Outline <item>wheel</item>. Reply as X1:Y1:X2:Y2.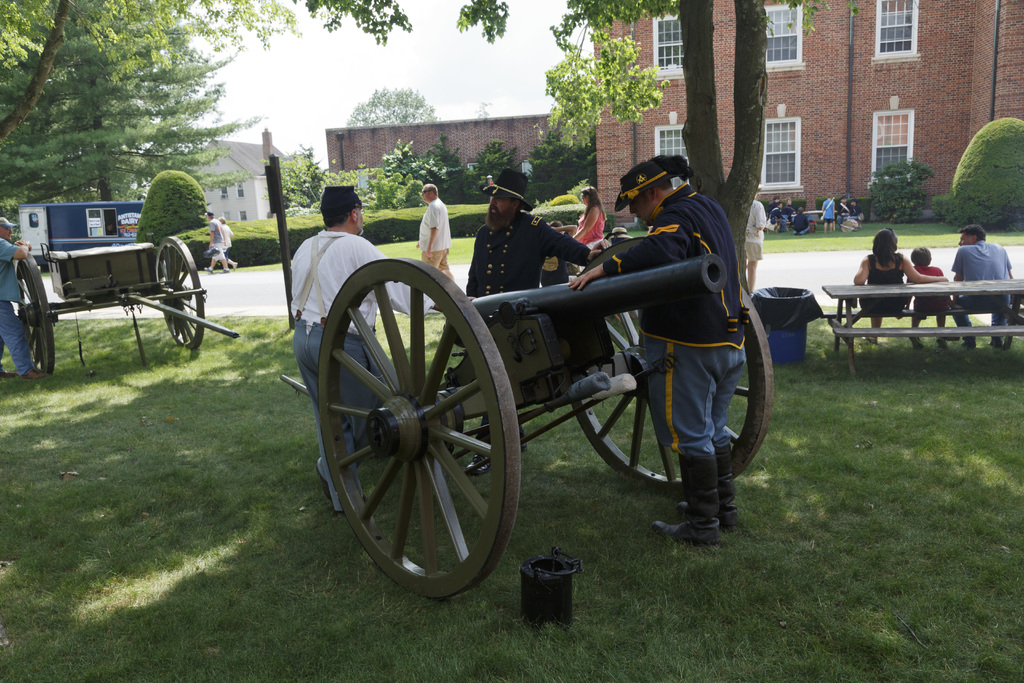
570:239:774:493.
